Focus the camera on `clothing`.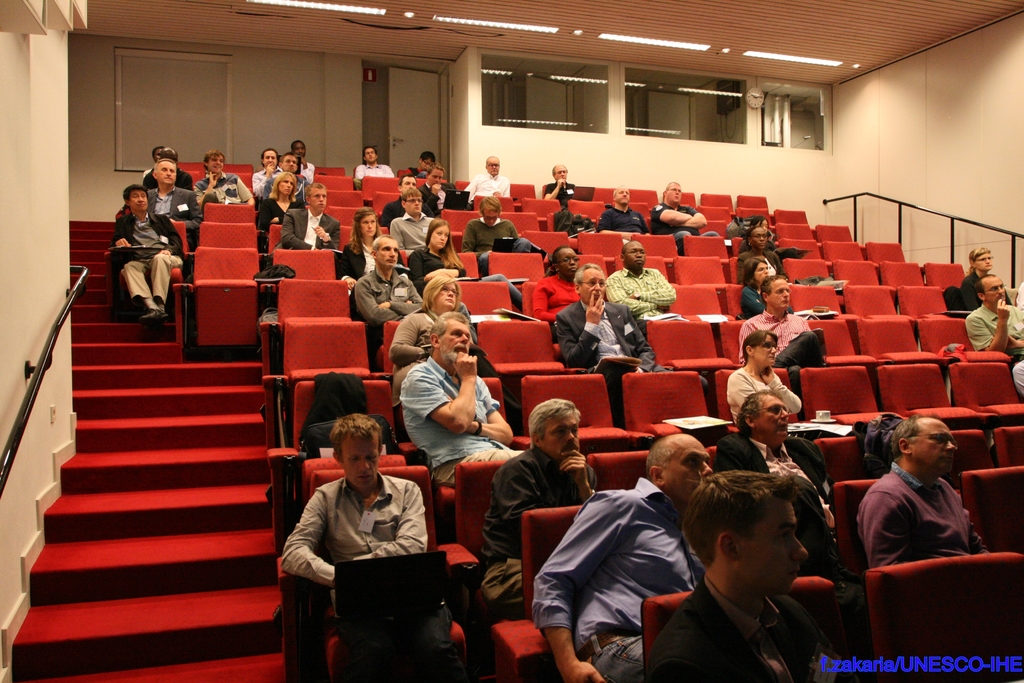
Focus region: x1=144, y1=184, x2=205, y2=243.
